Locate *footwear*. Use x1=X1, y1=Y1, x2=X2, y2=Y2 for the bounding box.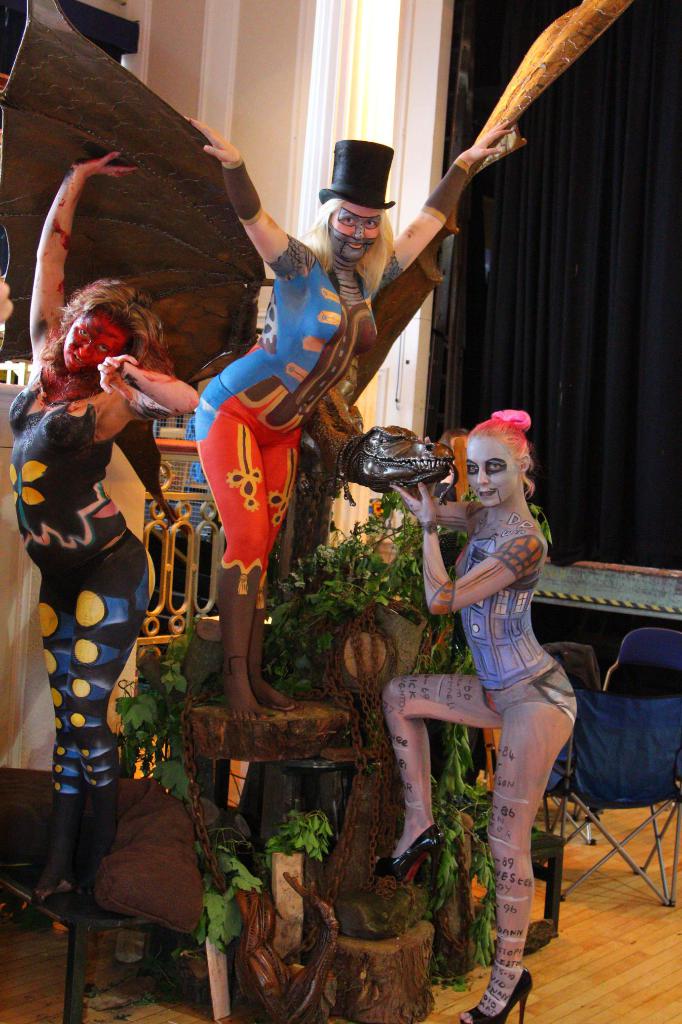
x1=372, y1=821, x2=451, y2=886.
